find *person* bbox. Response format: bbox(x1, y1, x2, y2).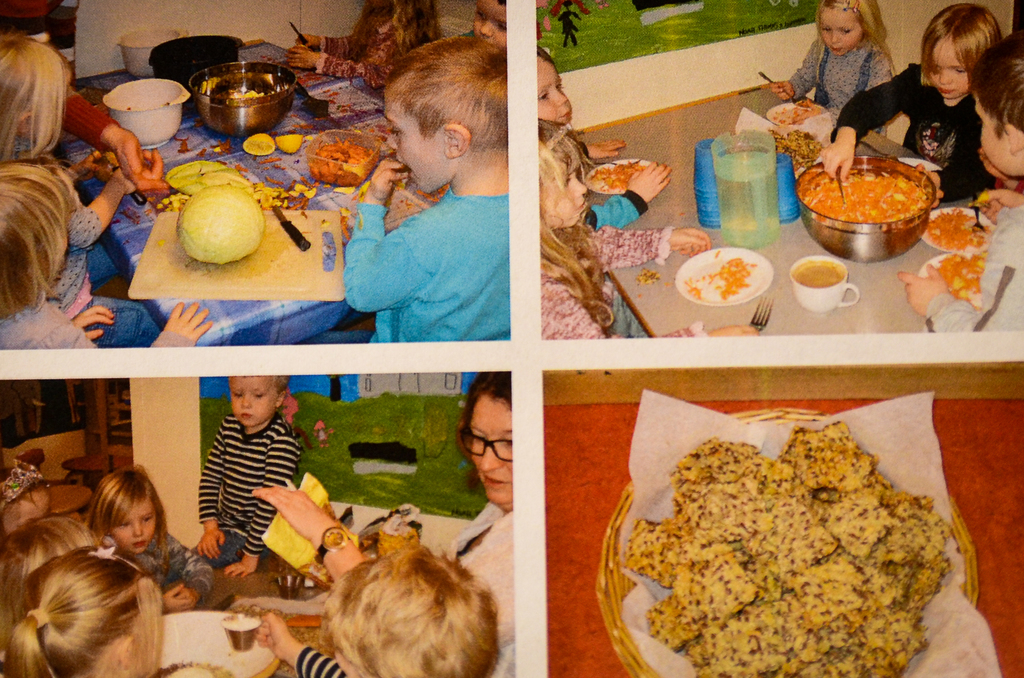
bbox(540, 121, 763, 339).
